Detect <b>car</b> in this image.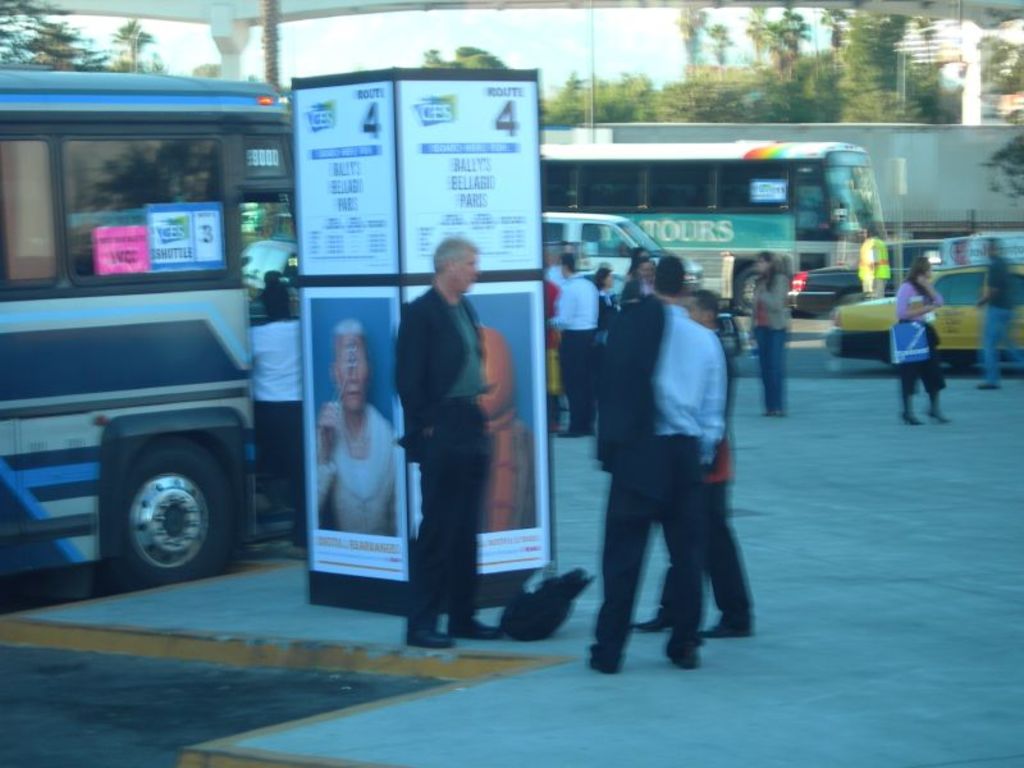
Detection: 799:225:1023:316.
